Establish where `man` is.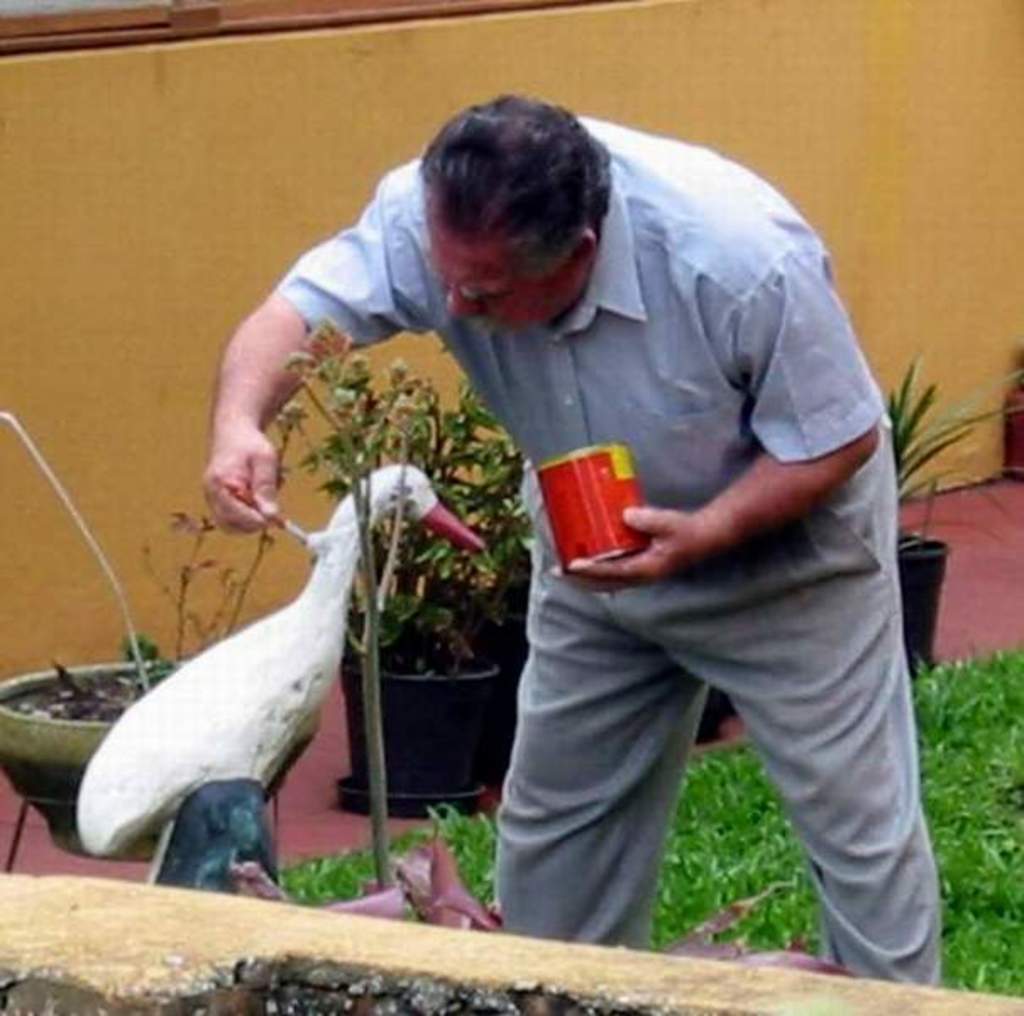
Established at 201 78 950 989.
